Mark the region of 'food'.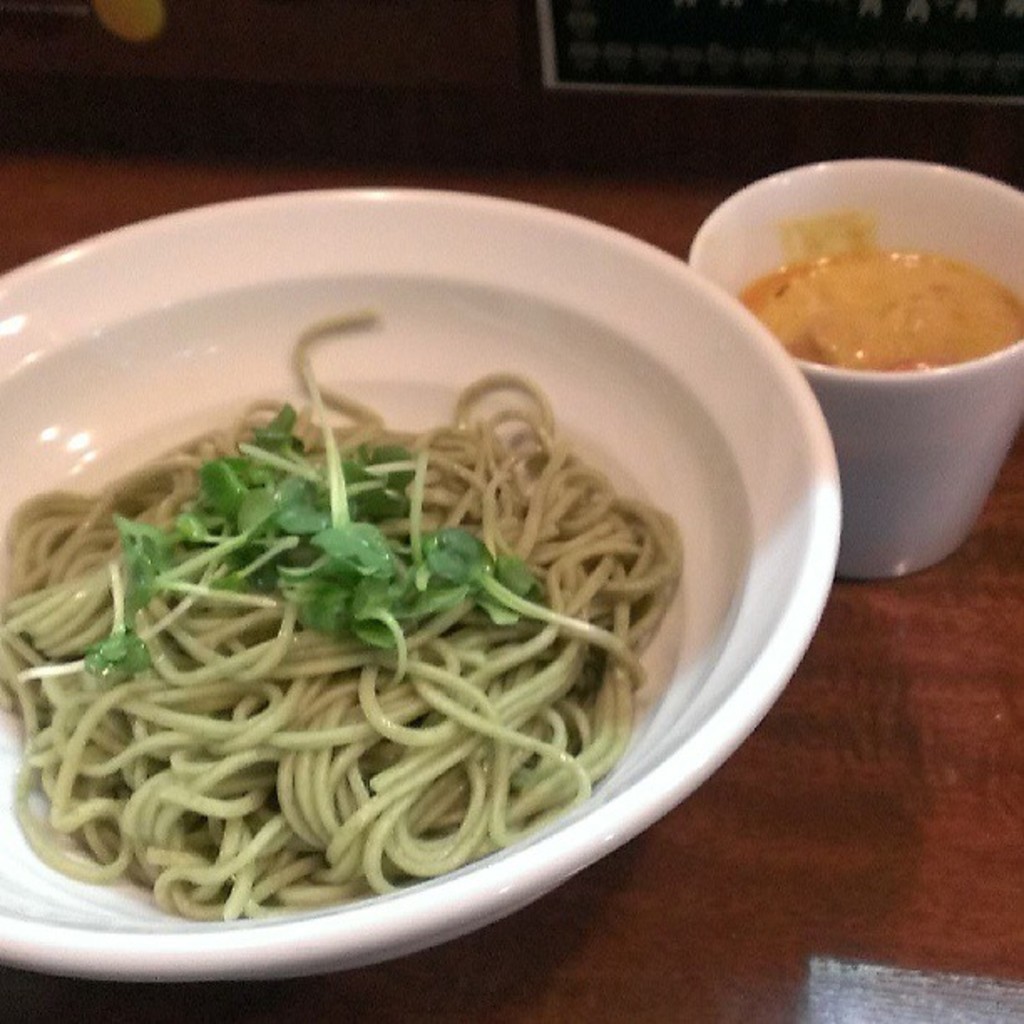
Region: x1=736 y1=152 x2=1023 y2=361.
